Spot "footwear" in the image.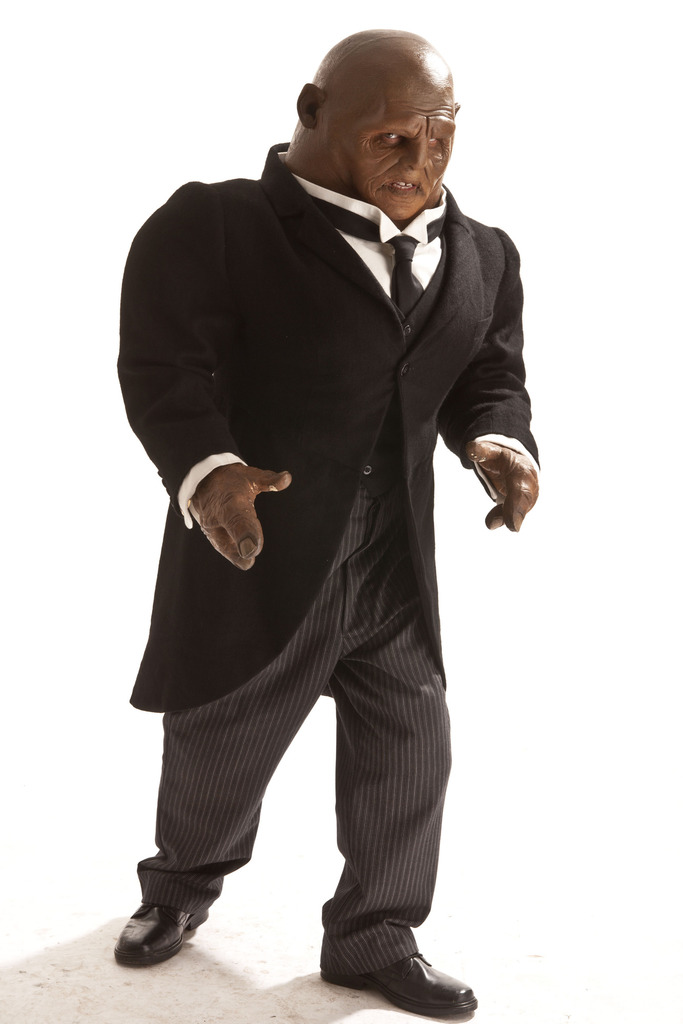
"footwear" found at bbox=(319, 932, 479, 1023).
